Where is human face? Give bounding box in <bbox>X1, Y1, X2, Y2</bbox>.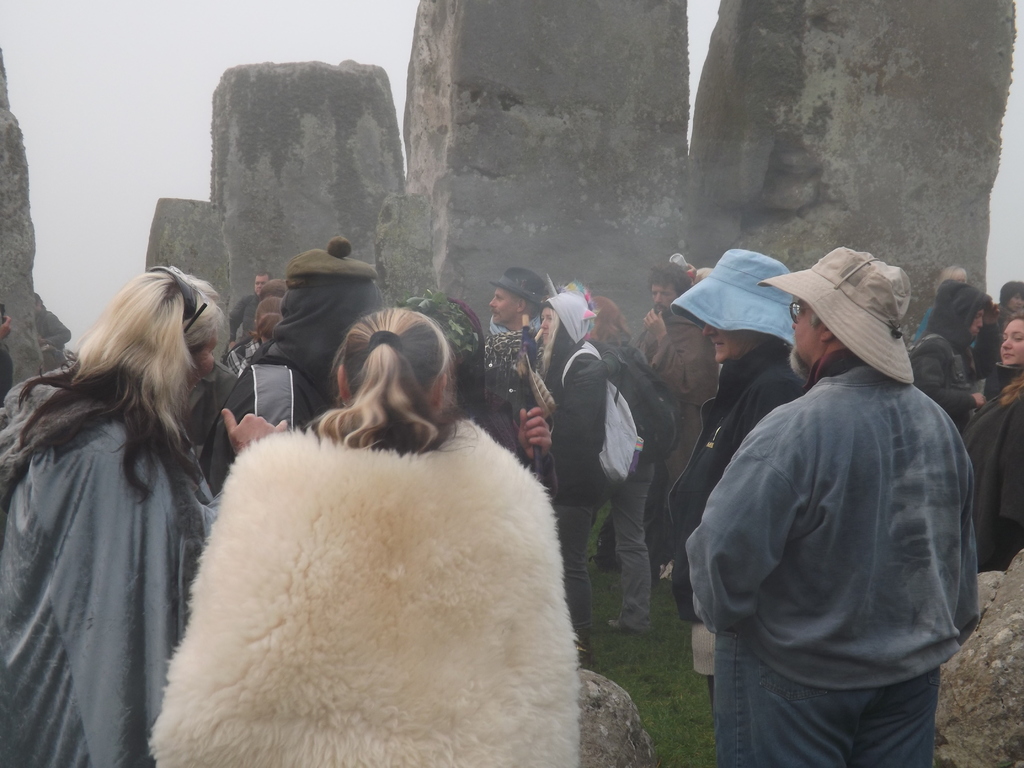
<bbox>650, 281, 673, 310</bbox>.
